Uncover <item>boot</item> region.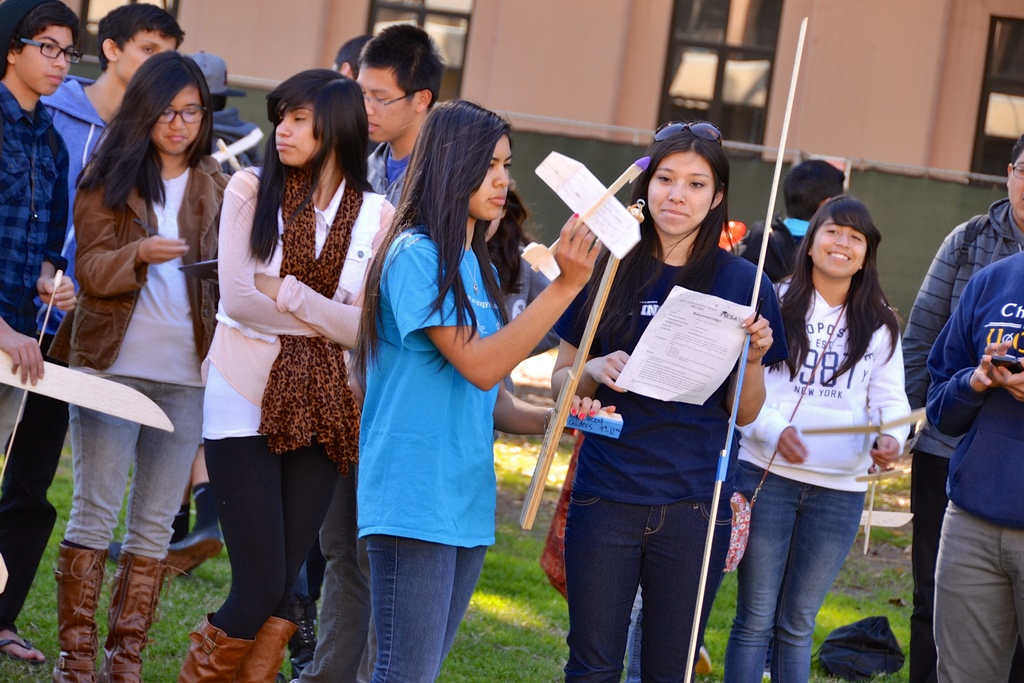
Uncovered: l=285, t=597, r=324, b=682.
